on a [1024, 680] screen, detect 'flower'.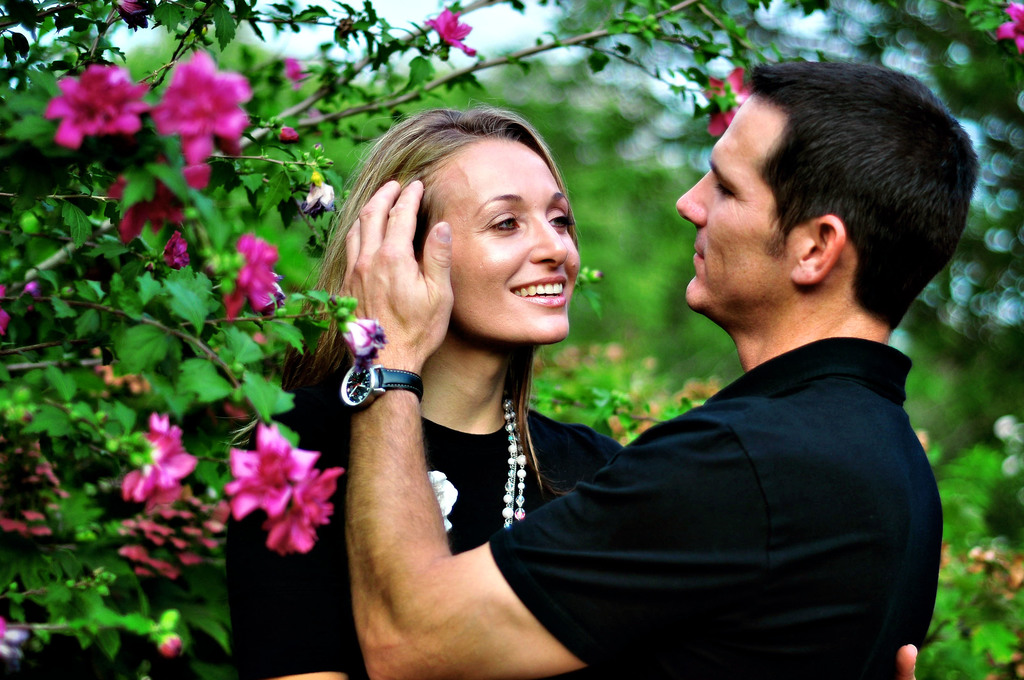
424, 7, 476, 57.
